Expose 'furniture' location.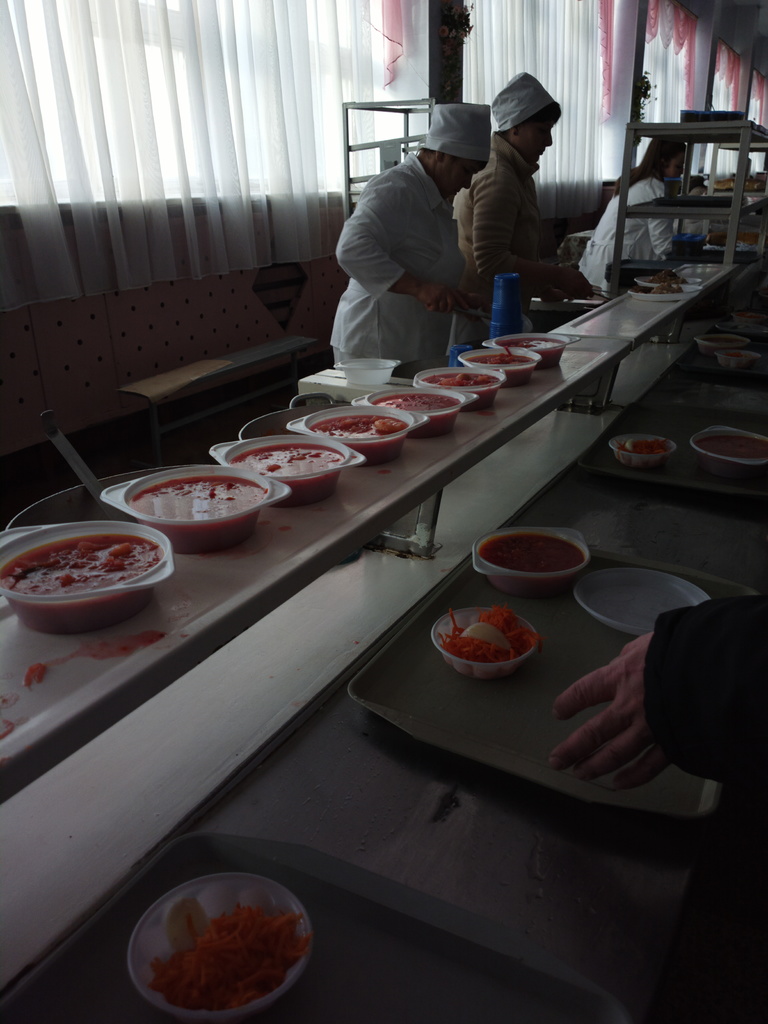
Exposed at 0/97/767/1023.
